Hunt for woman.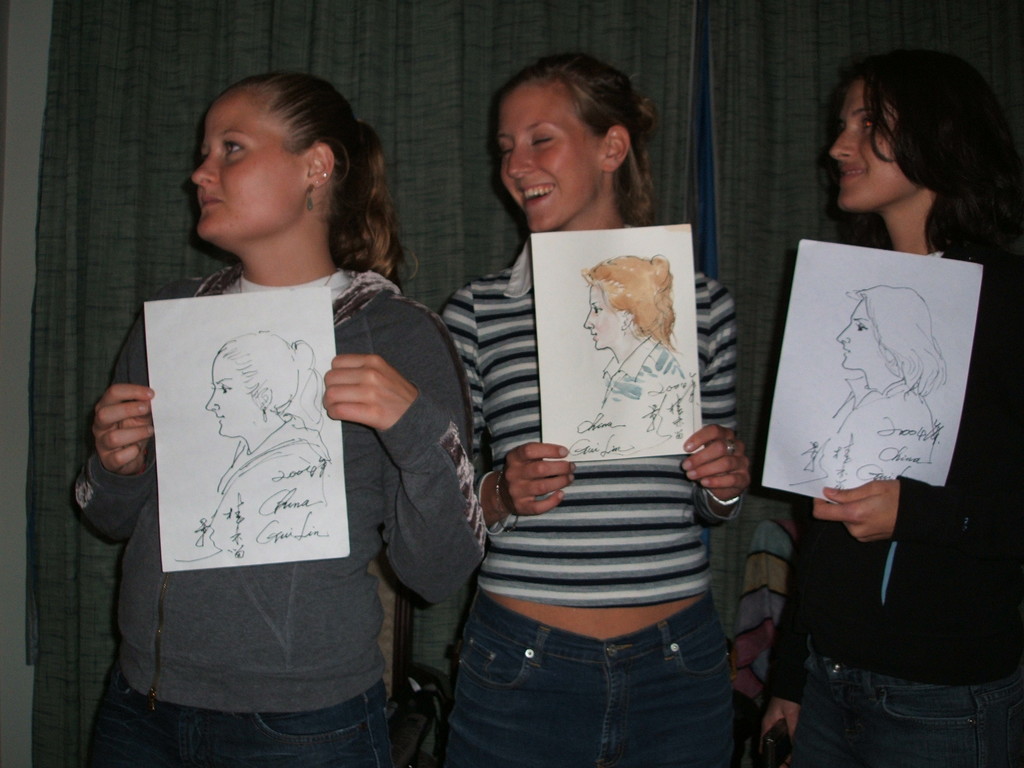
Hunted down at left=205, top=329, right=326, bottom=546.
